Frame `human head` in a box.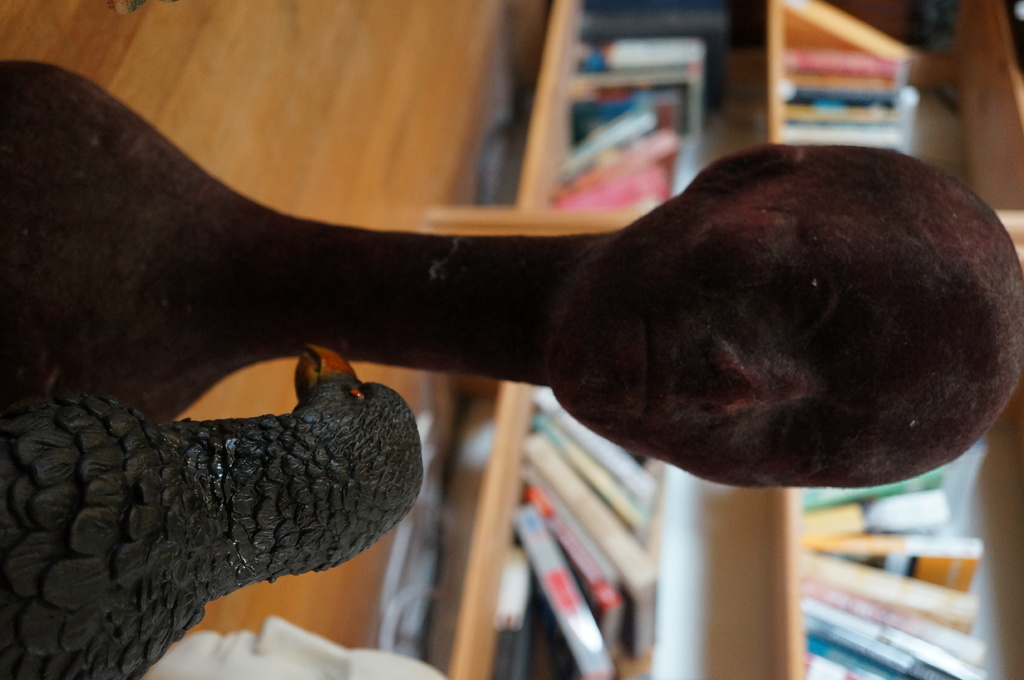
[left=474, top=181, right=977, bottom=484].
